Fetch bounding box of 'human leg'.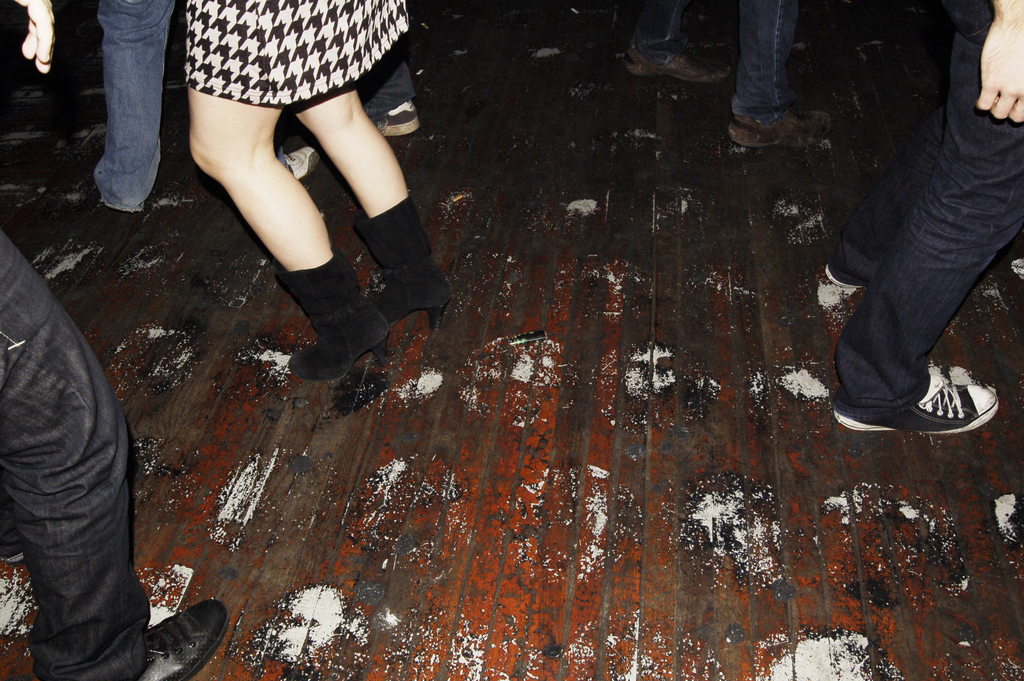
Bbox: crop(621, 0, 720, 84).
